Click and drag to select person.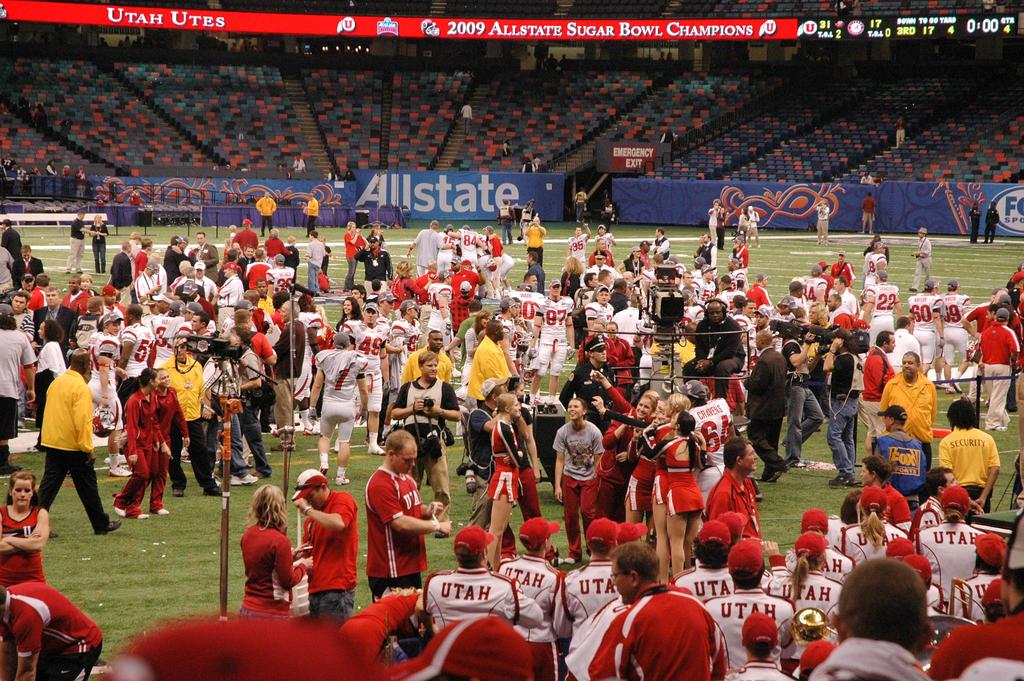
Selection: <region>127, 186, 143, 207</region>.
